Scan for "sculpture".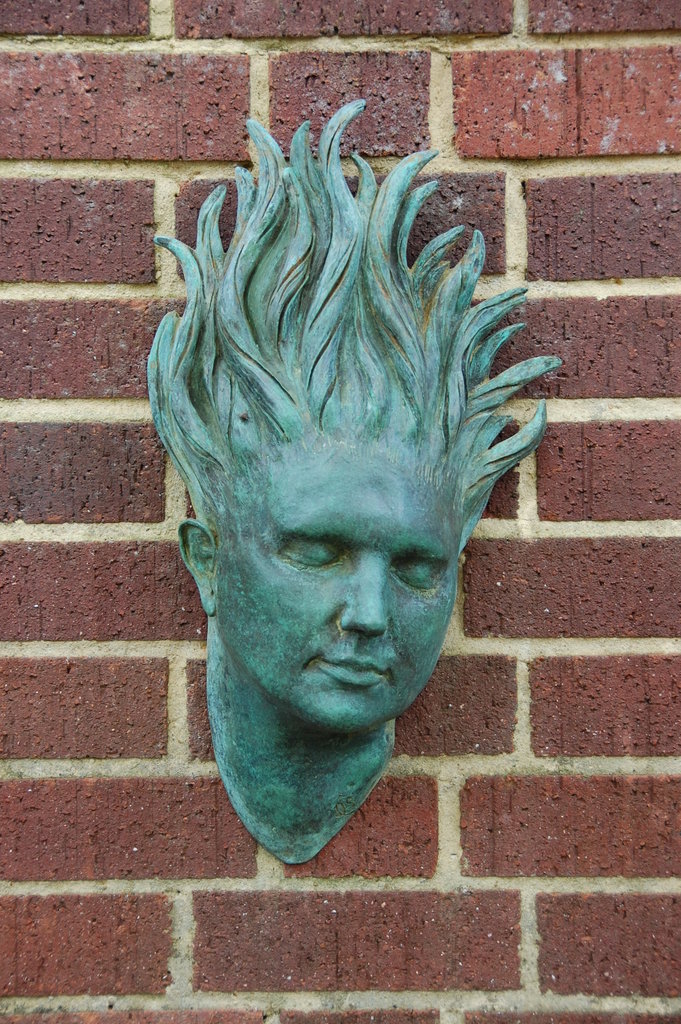
Scan result: box(158, 168, 556, 776).
